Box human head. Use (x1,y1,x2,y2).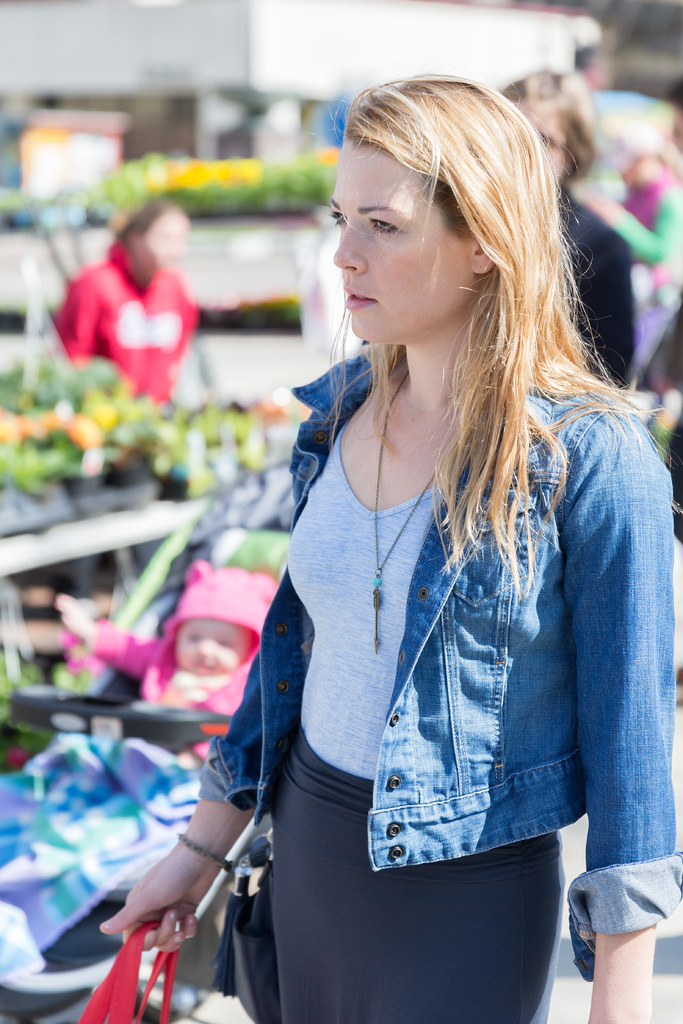
(114,192,193,285).
